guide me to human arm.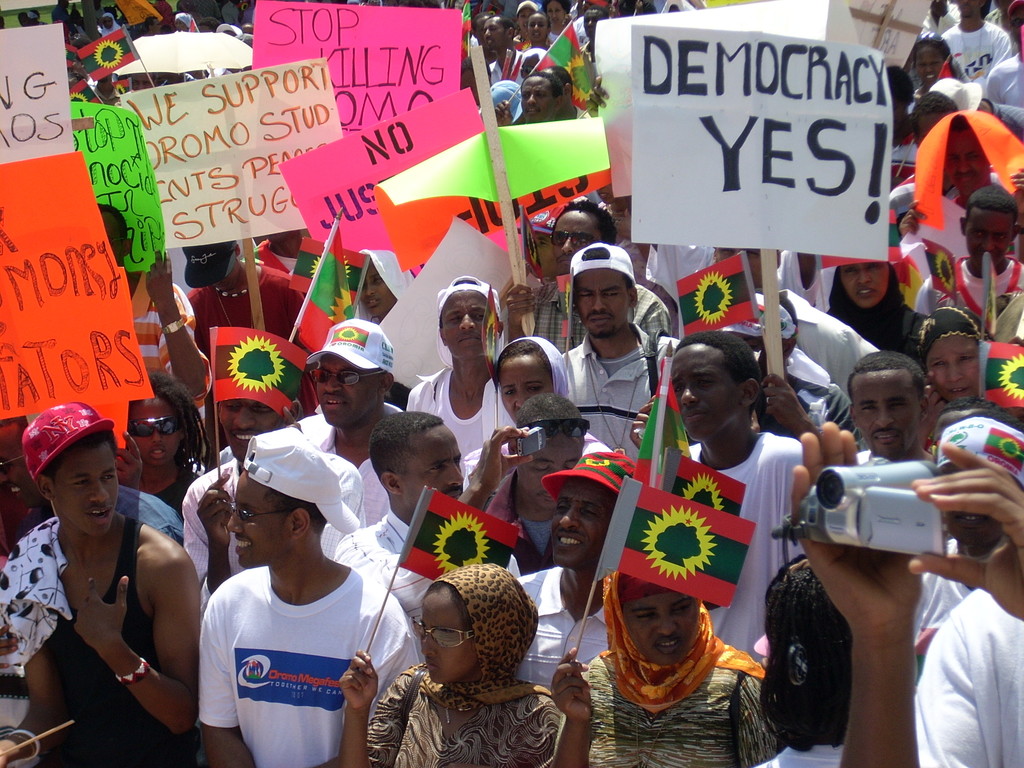
Guidance: bbox=[895, 192, 929, 238].
